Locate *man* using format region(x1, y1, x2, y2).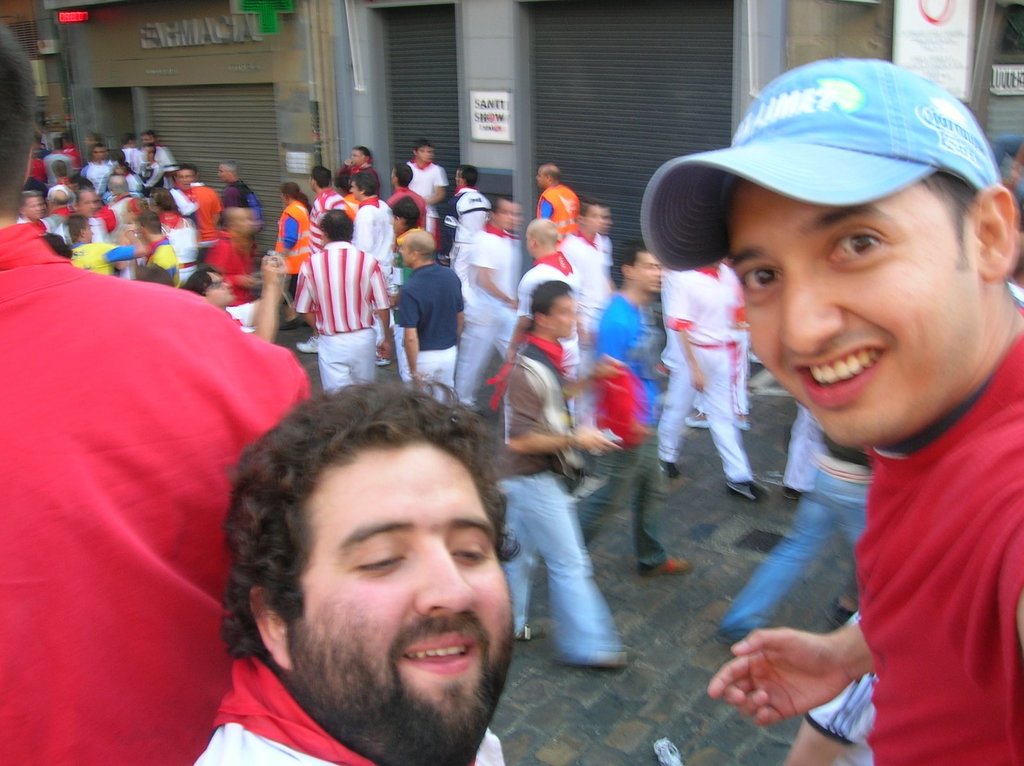
region(563, 197, 611, 349).
